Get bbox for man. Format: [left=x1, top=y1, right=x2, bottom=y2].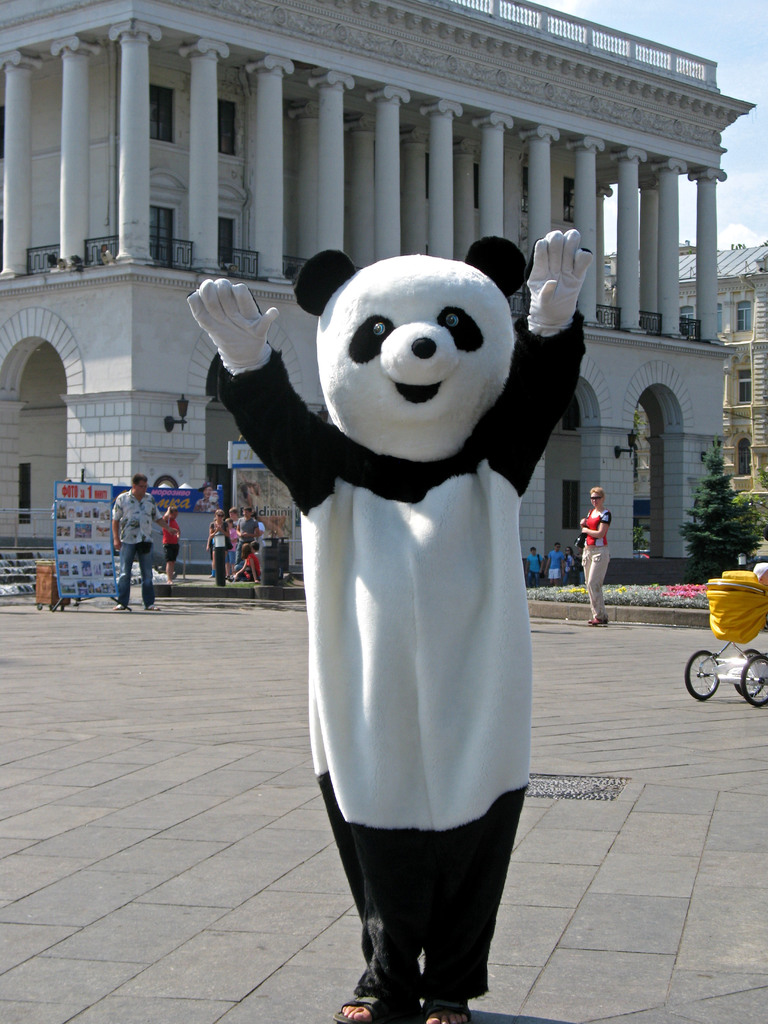
[left=108, top=472, right=170, bottom=614].
